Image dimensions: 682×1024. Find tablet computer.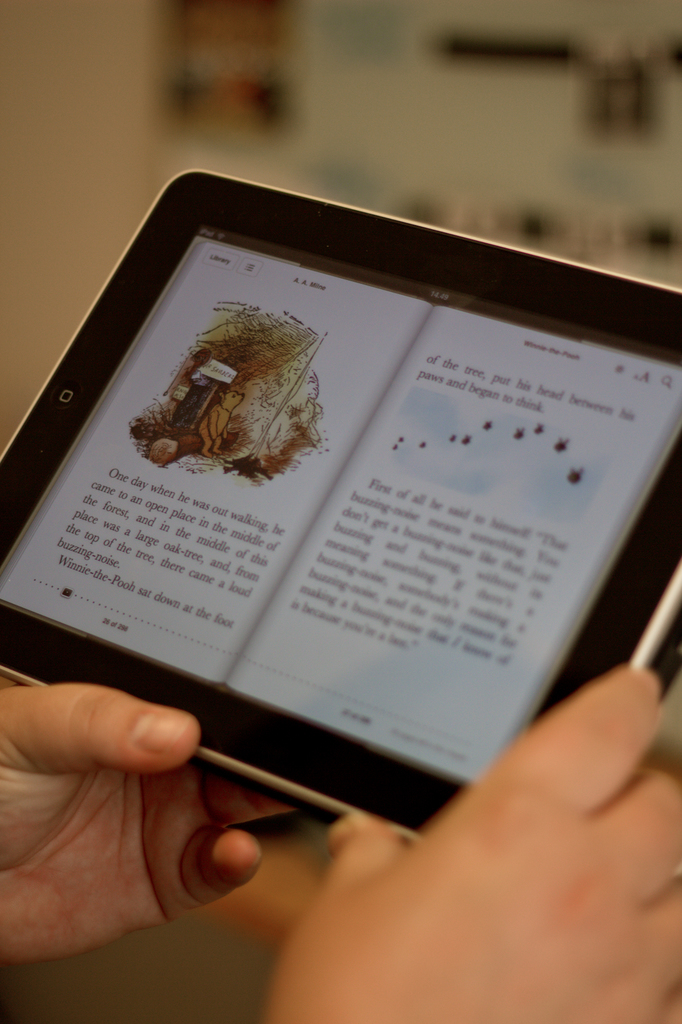
(x1=0, y1=166, x2=681, y2=839).
